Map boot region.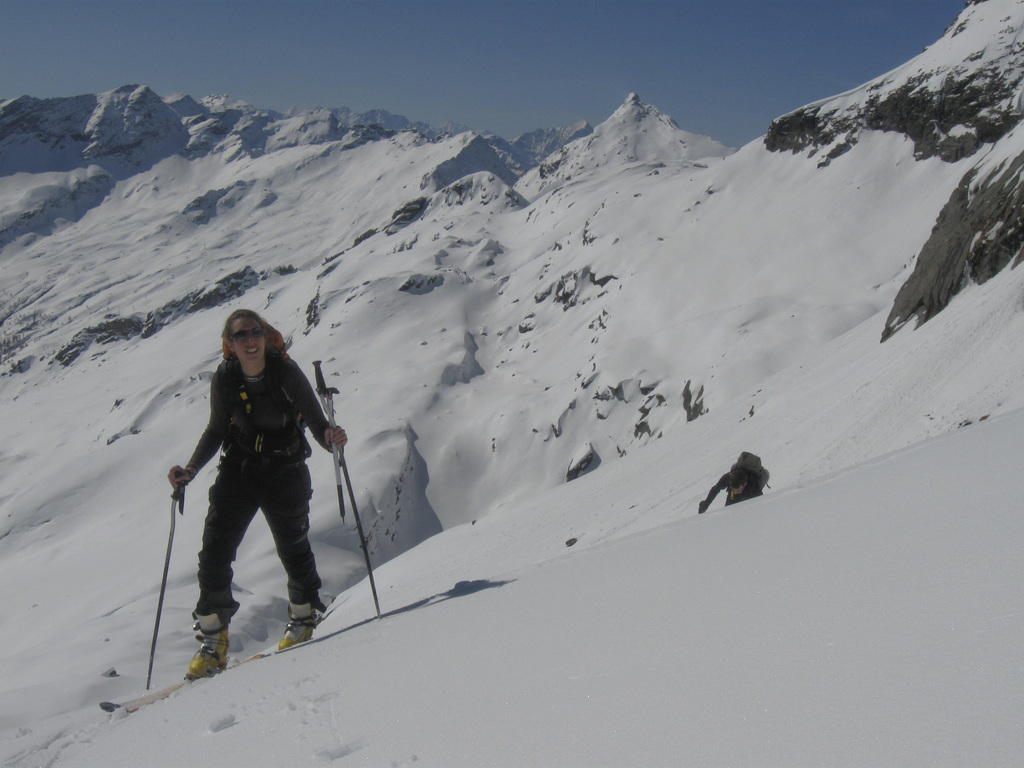
Mapped to 271/600/316/640.
